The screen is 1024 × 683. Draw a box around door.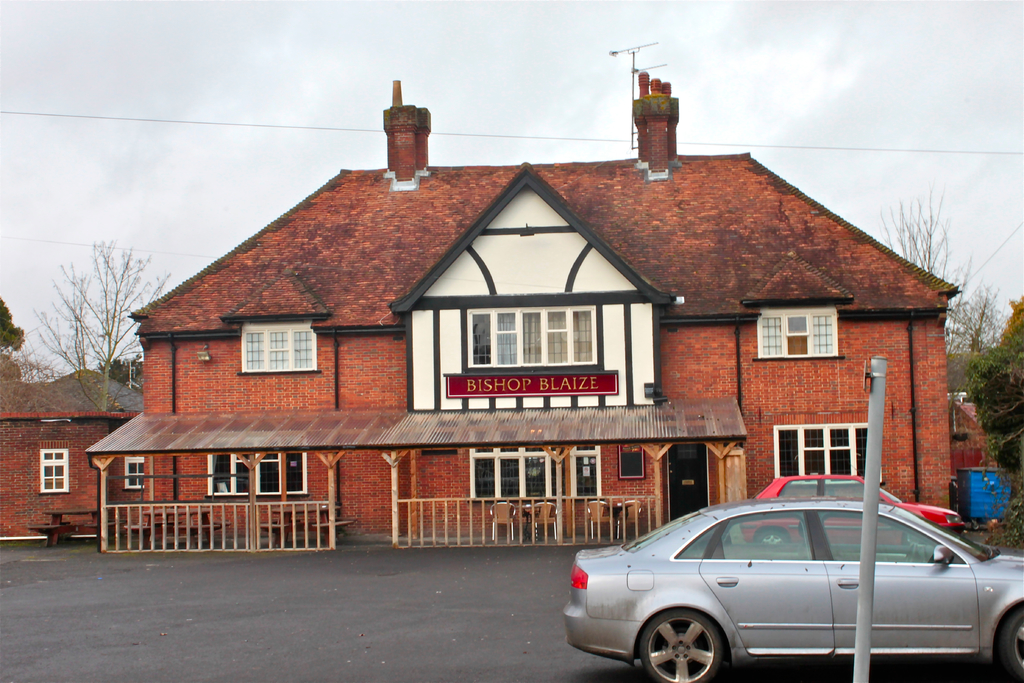
<bbox>669, 447, 705, 517</bbox>.
